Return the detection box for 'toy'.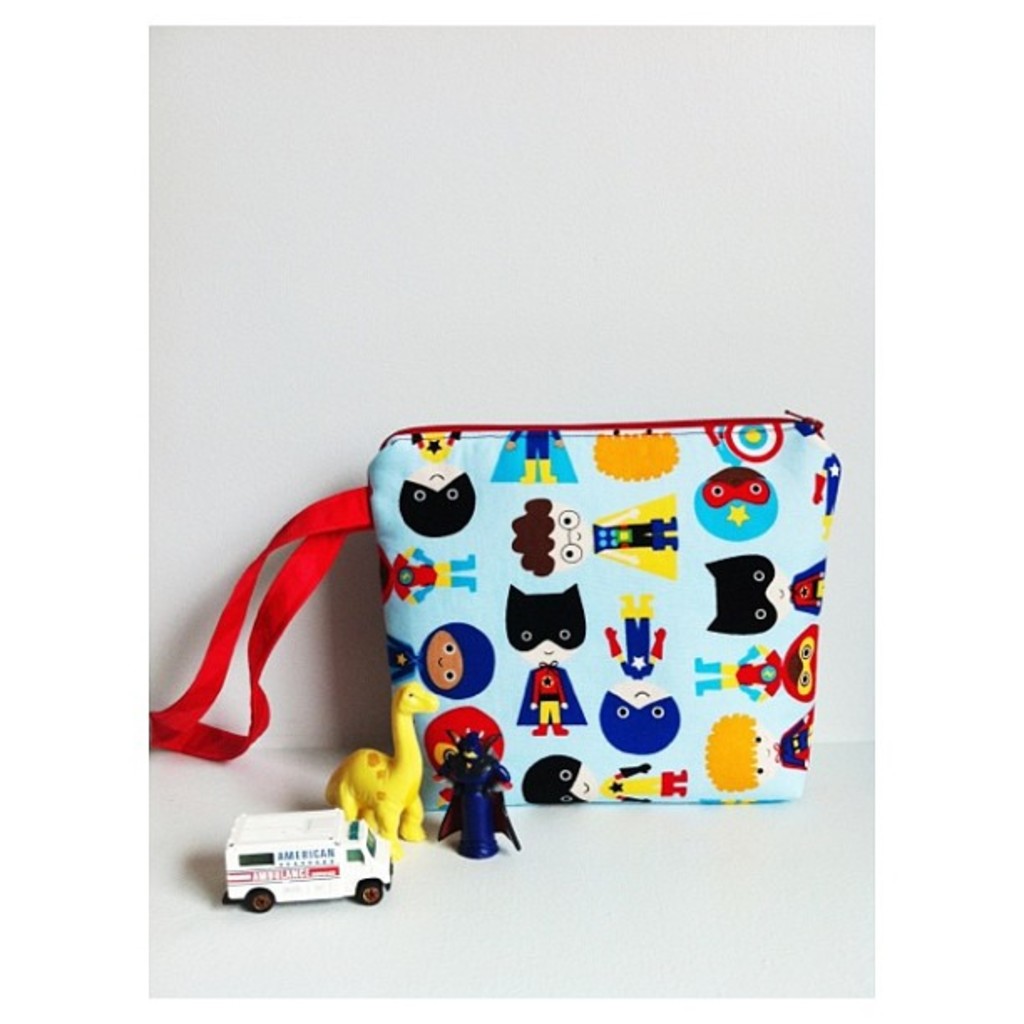
<box>524,756,686,805</box>.
